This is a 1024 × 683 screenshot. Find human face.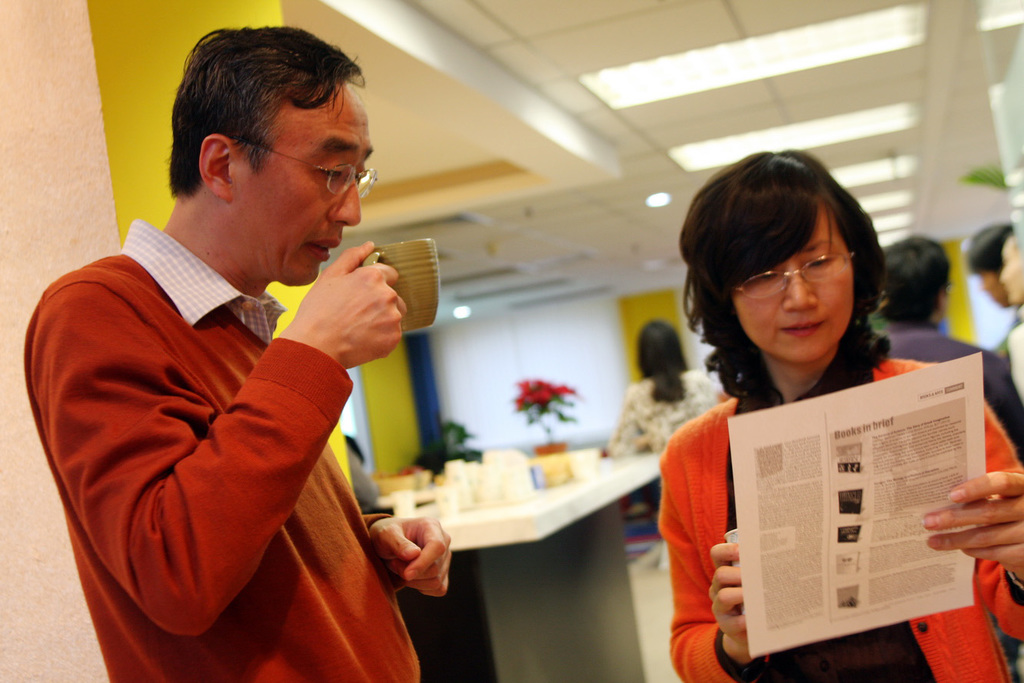
Bounding box: detection(738, 205, 855, 361).
